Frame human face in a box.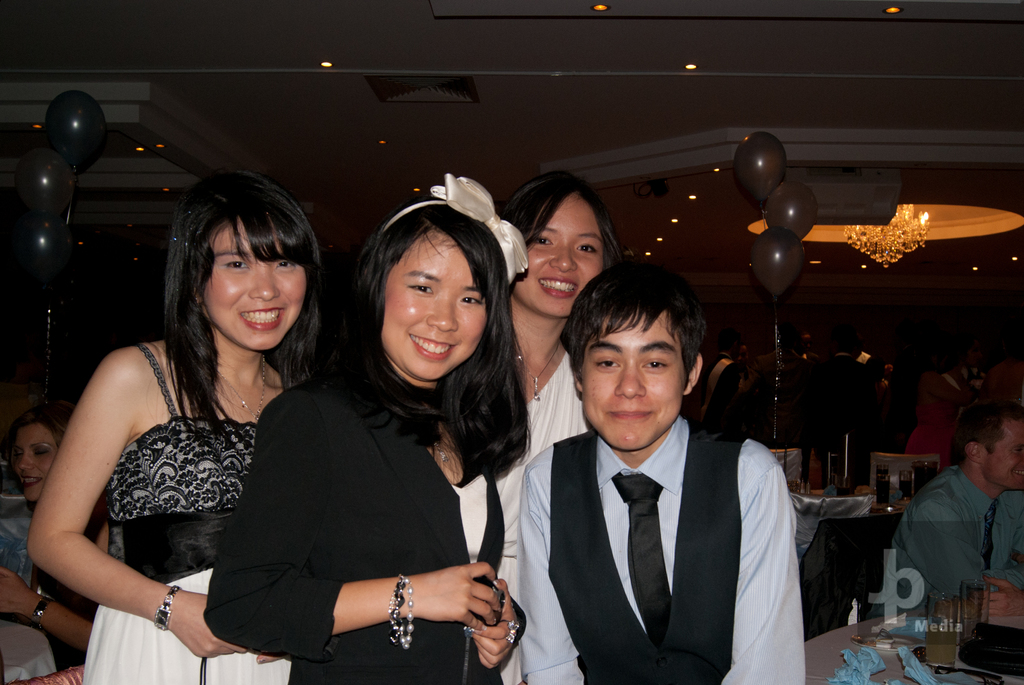
<box>13,427,57,501</box>.
